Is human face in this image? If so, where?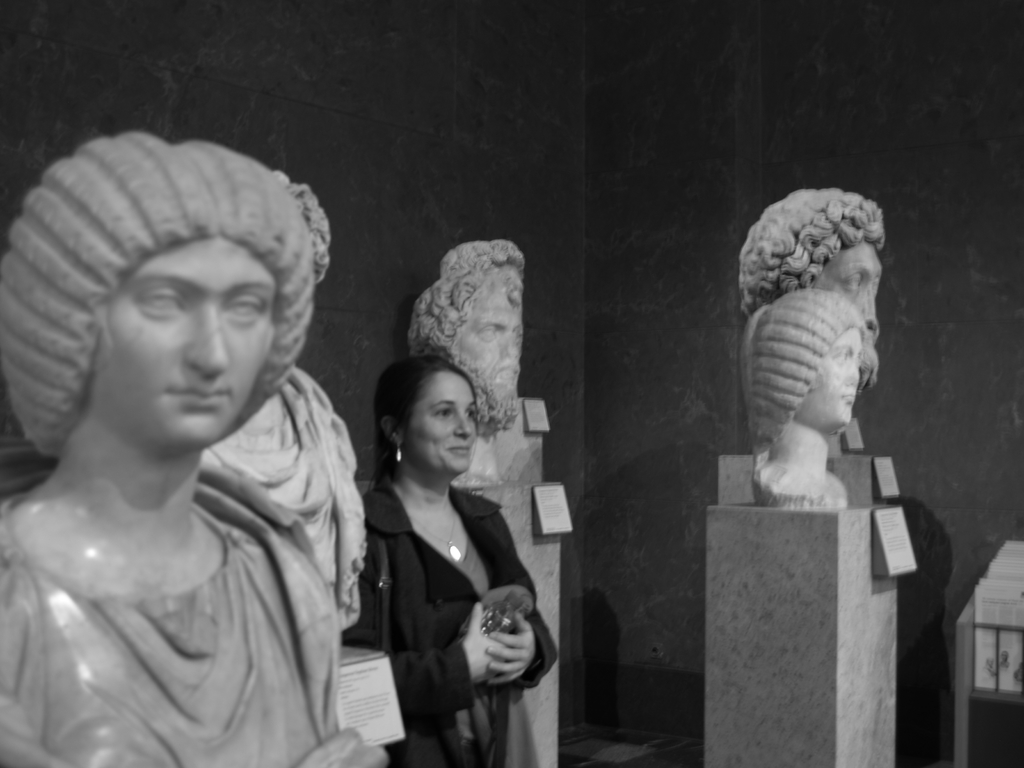
Yes, at region(404, 369, 479, 476).
